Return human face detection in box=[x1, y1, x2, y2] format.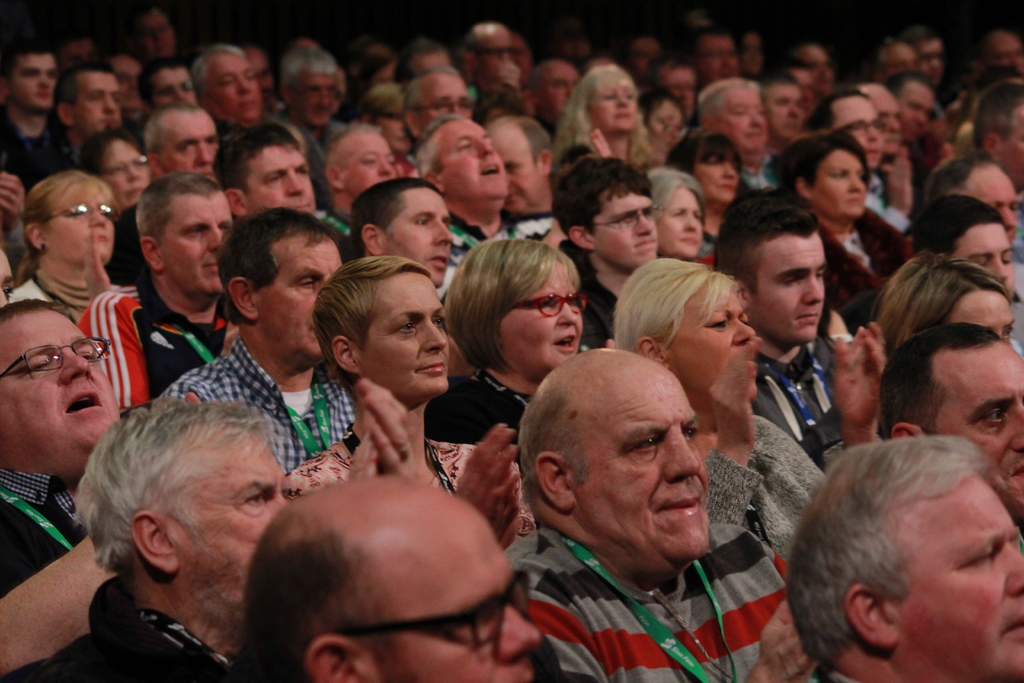
box=[659, 288, 760, 395].
